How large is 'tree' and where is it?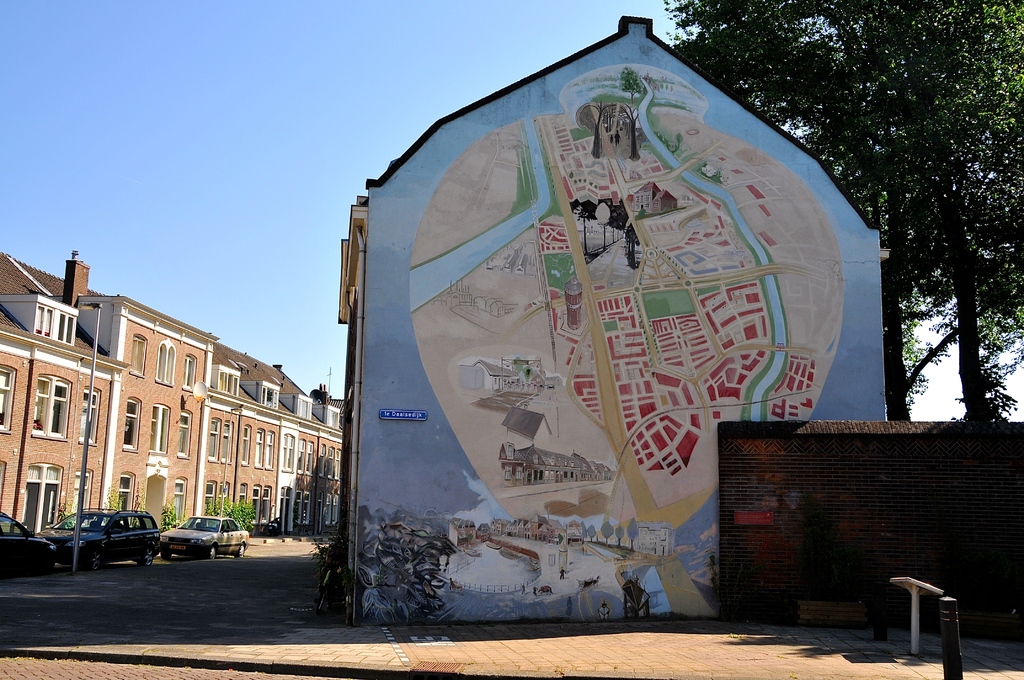
Bounding box: 797:17:1016:419.
